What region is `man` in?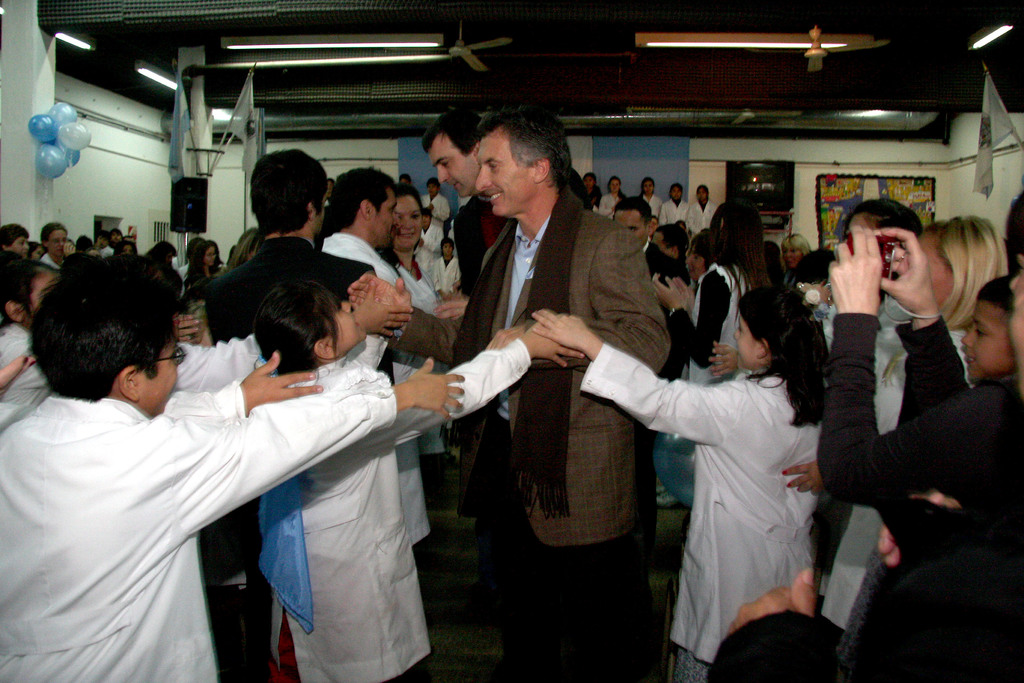
<bbox>355, 106, 670, 682</bbox>.
